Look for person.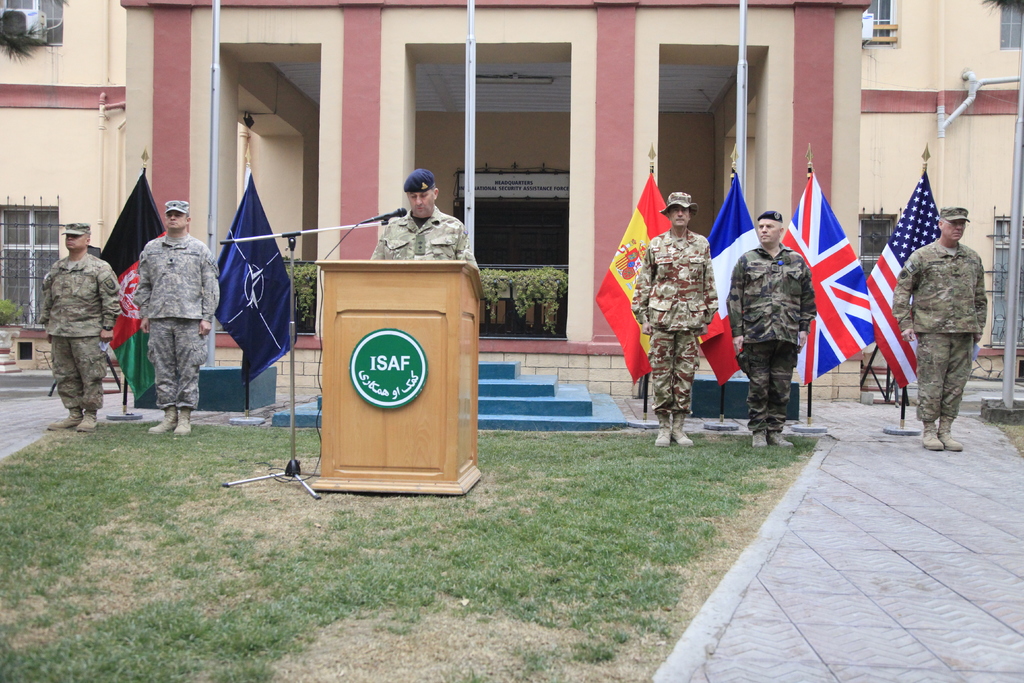
Found: locate(143, 200, 221, 428).
